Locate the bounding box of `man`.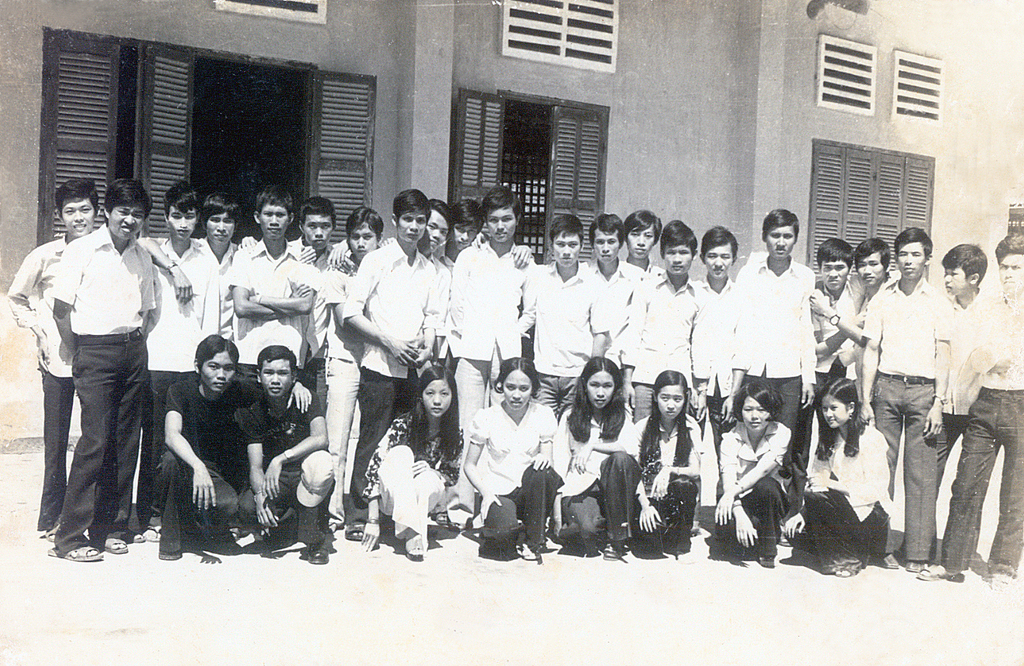
Bounding box: 157,328,258,568.
